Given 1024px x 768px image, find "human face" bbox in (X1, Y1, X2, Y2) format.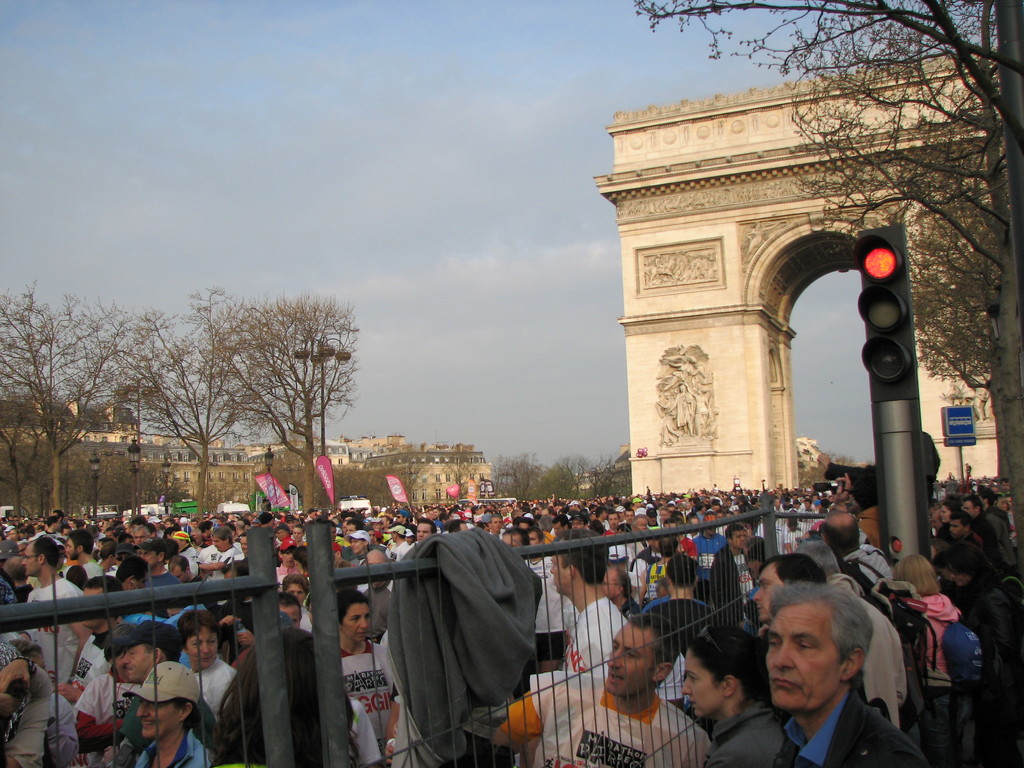
(182, 621, 218, 667).
